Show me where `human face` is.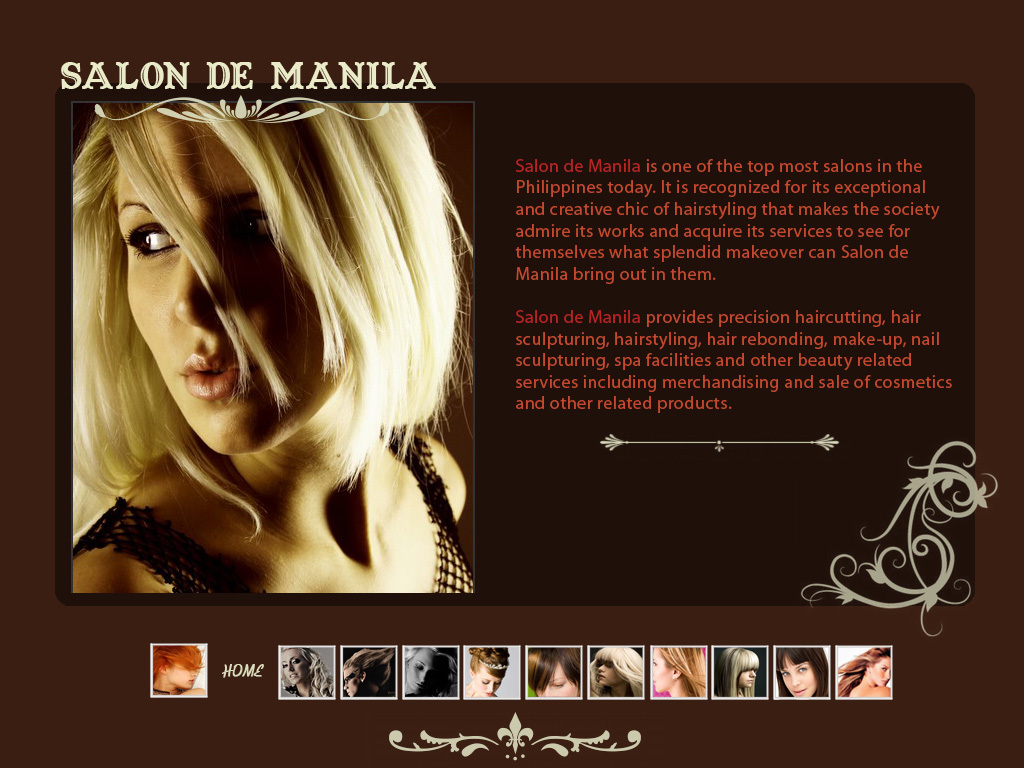
`human face` is at pyautogui.locateOnScreen(117, 107, 348, 465).
